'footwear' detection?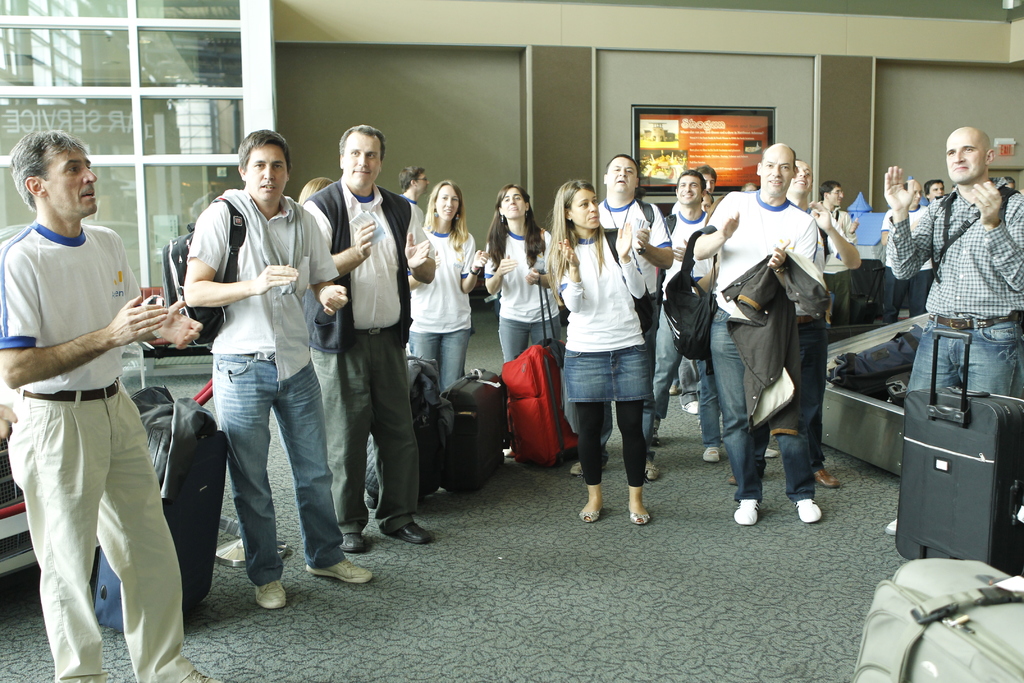
[left=627, top=501, right=652, bottom=525]
